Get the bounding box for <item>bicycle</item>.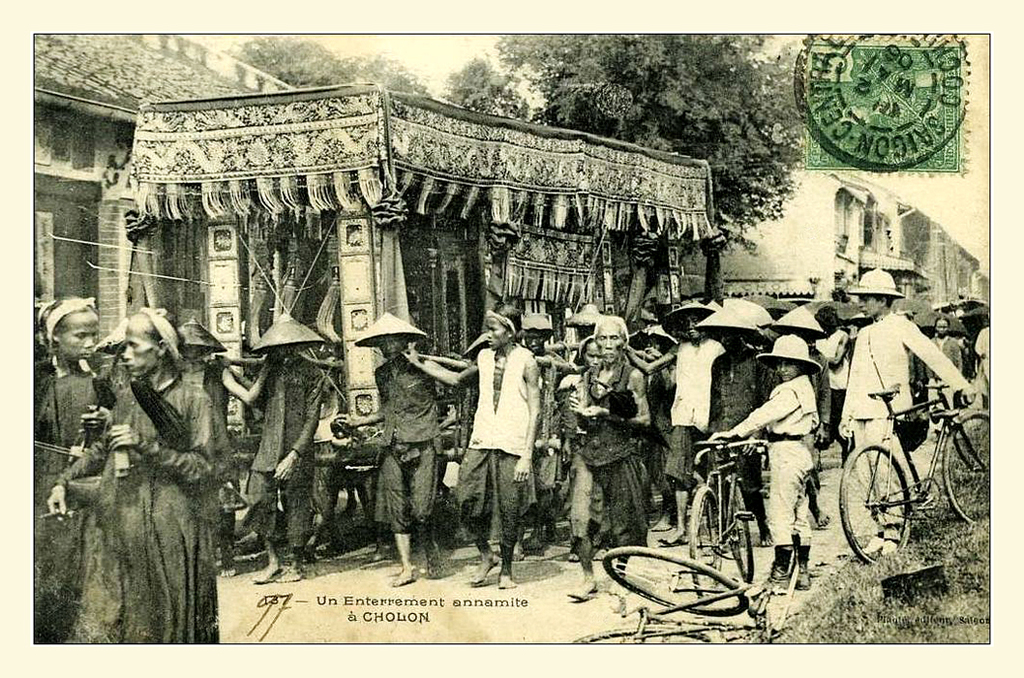
687 441 755 612.
